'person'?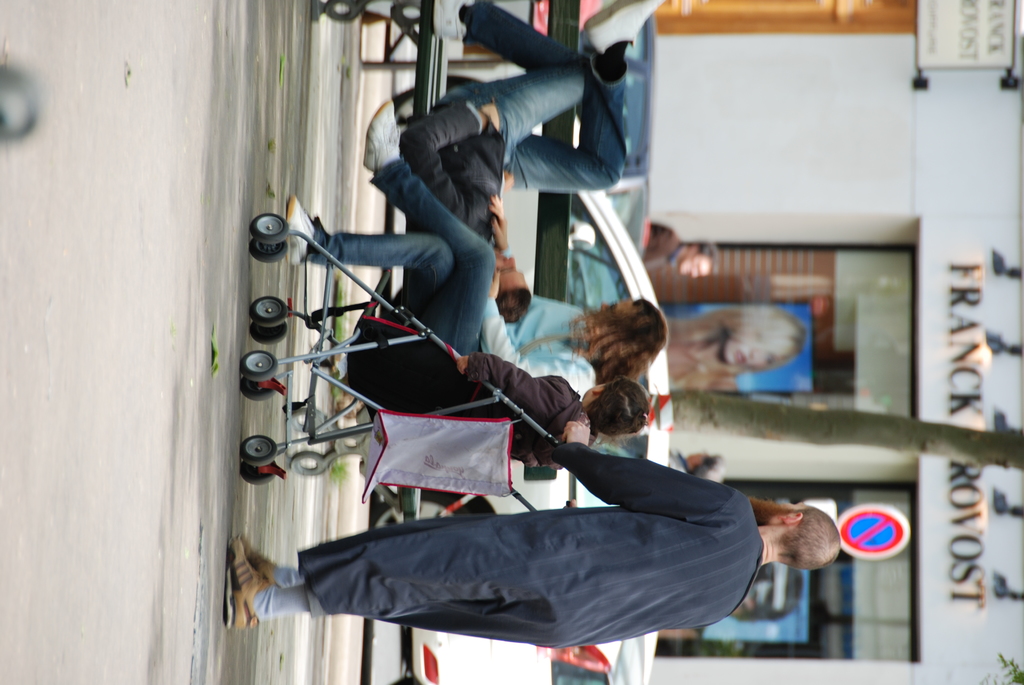
(left=668, top=302, right=808, bottom=403)
